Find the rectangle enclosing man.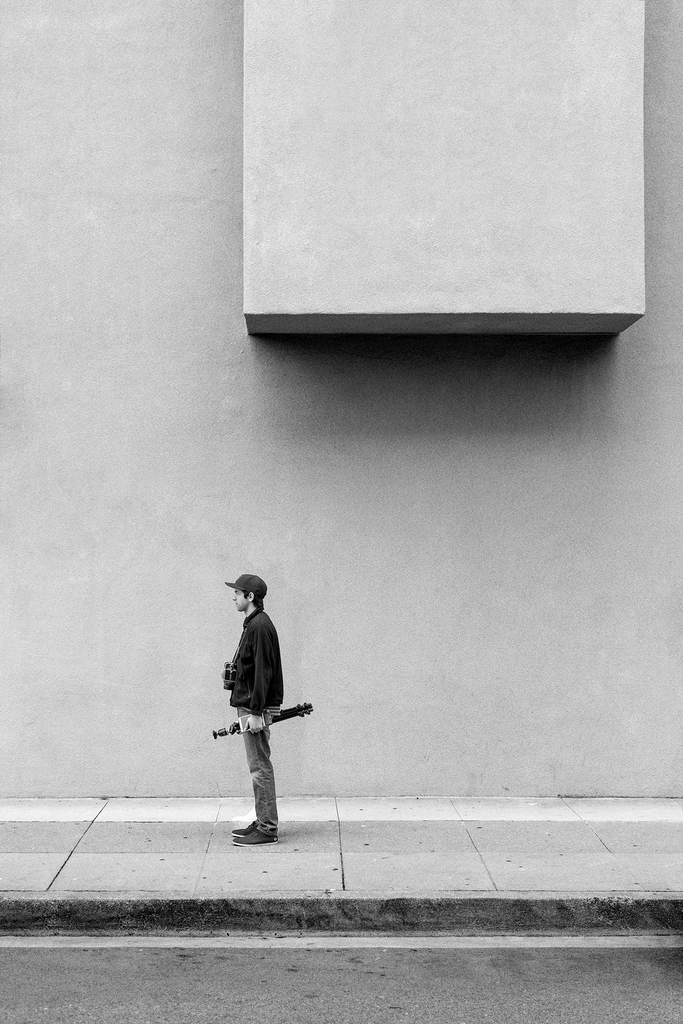
[222,575,287,843].
